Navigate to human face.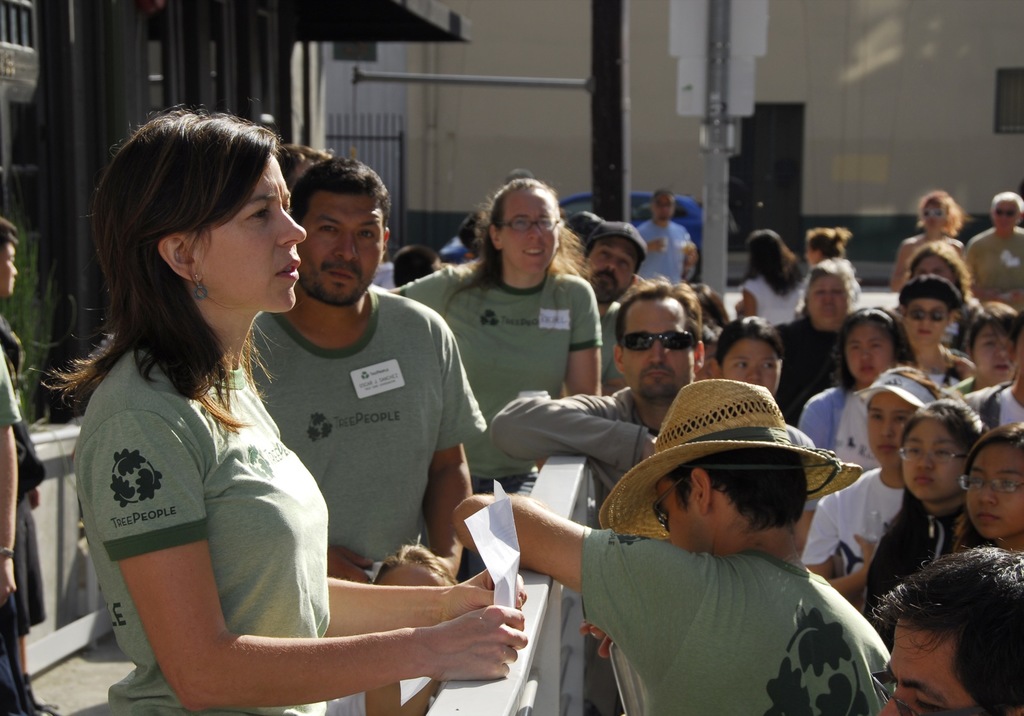
Navigation target: [left=990, top=195, right=1023, bottom=229].
